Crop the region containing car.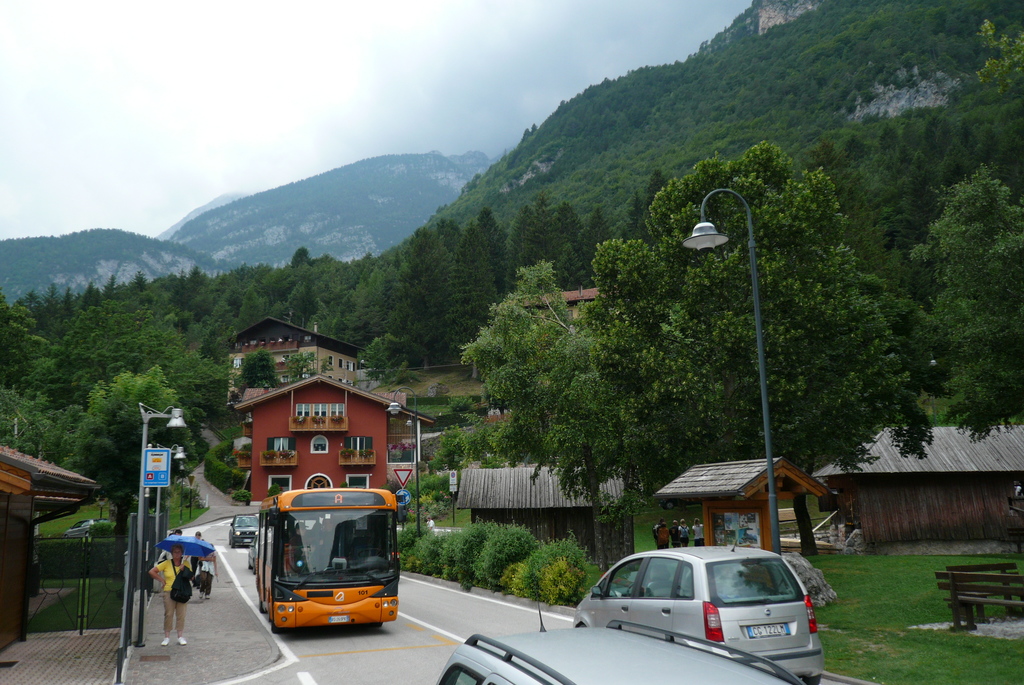
Crop region: 570, 540, 826, 684.
